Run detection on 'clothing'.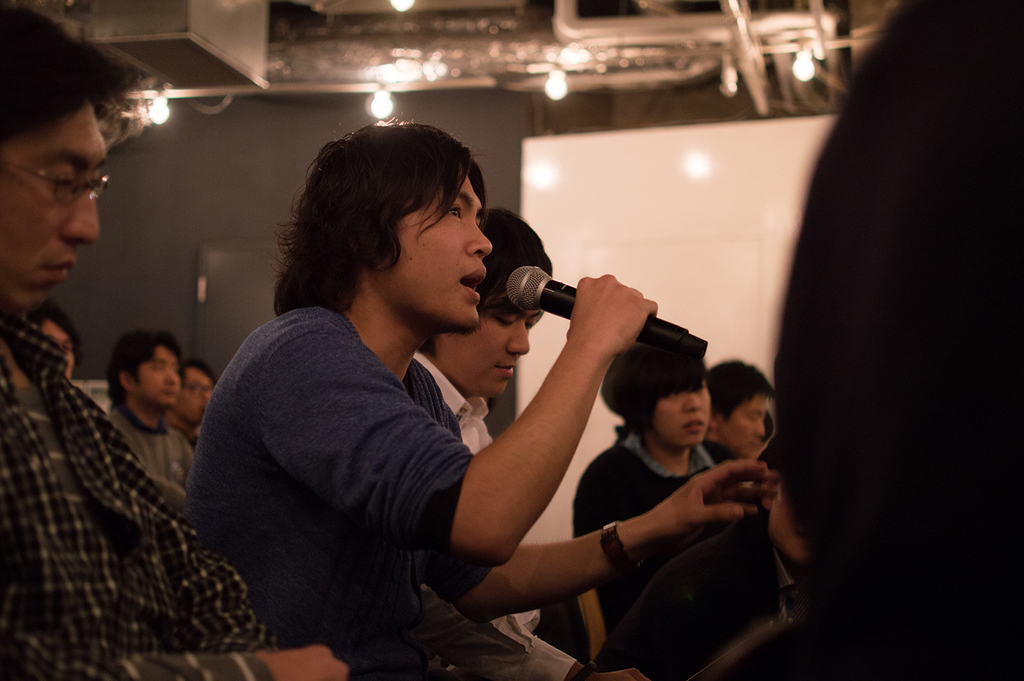
Result: Rect(575, 508, 811, 680).
